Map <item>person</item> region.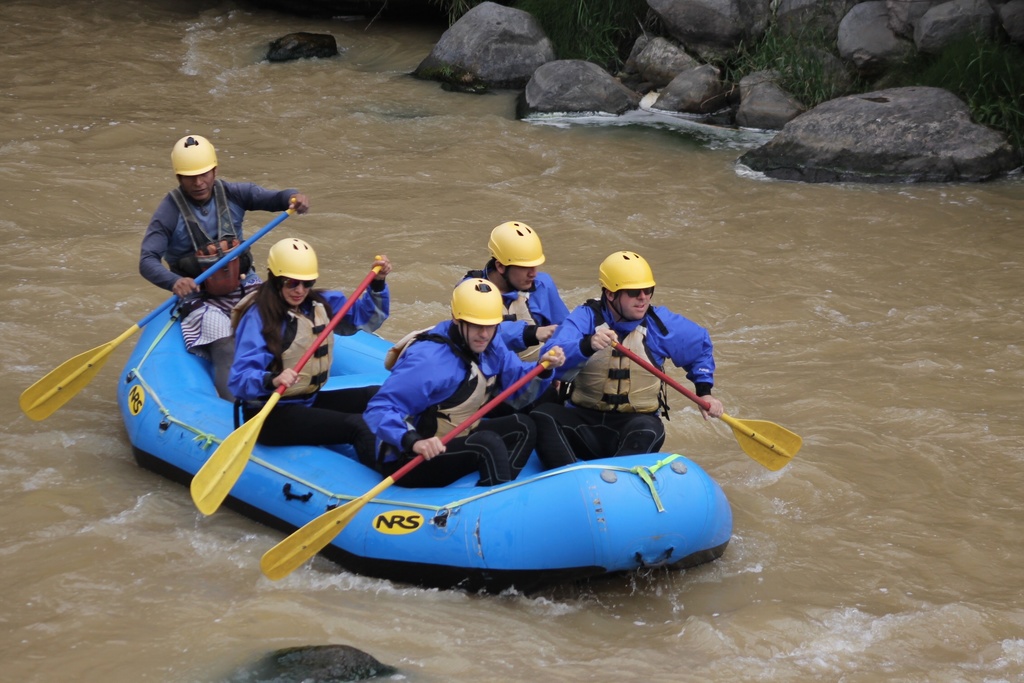
Mapped to BBox(225, 238, 392, 452).
